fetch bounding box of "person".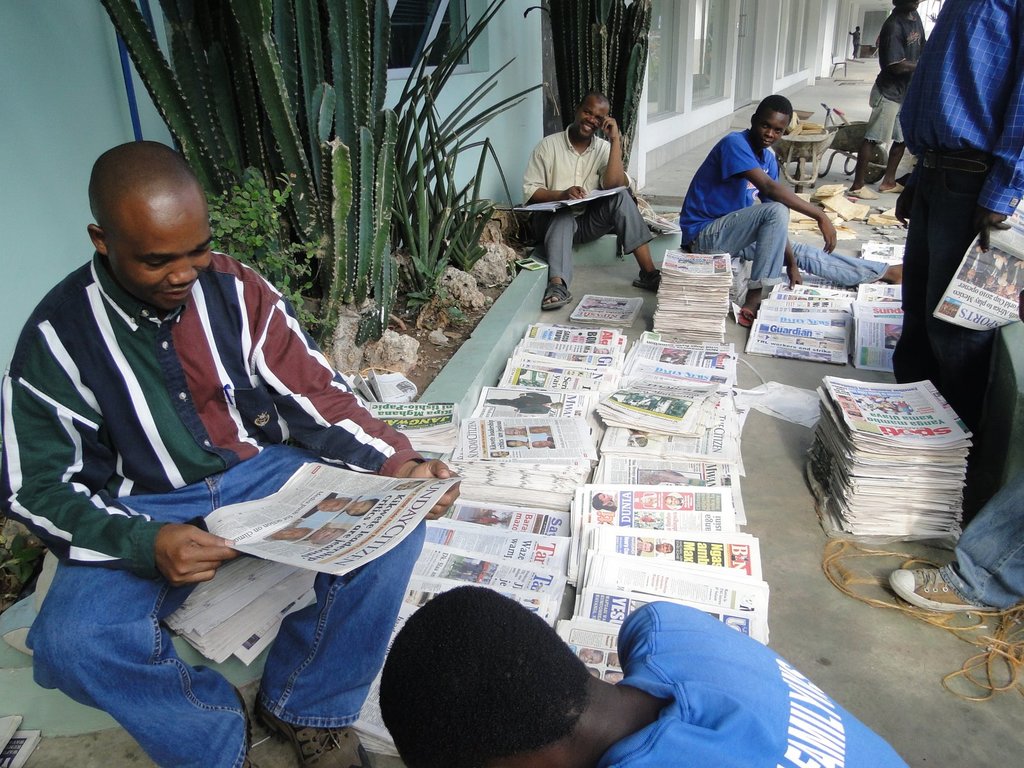
Bbox: {"left": 674, "top": 93, "right": 905, "bottom": 332}.
